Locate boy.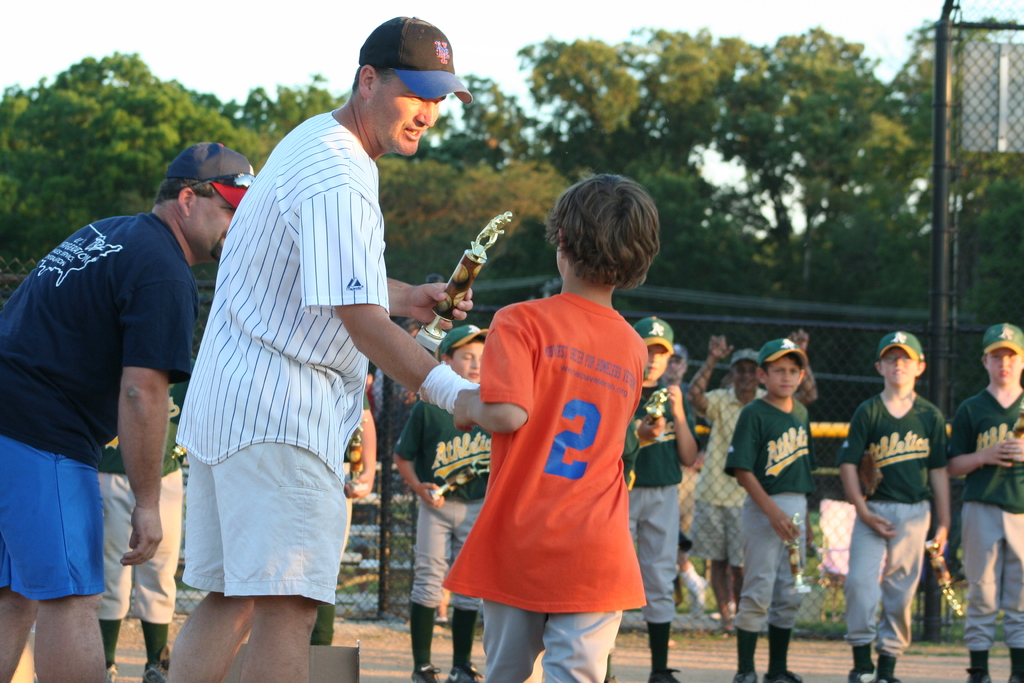
Bounding box: rect(719, 336, 811, 682).
